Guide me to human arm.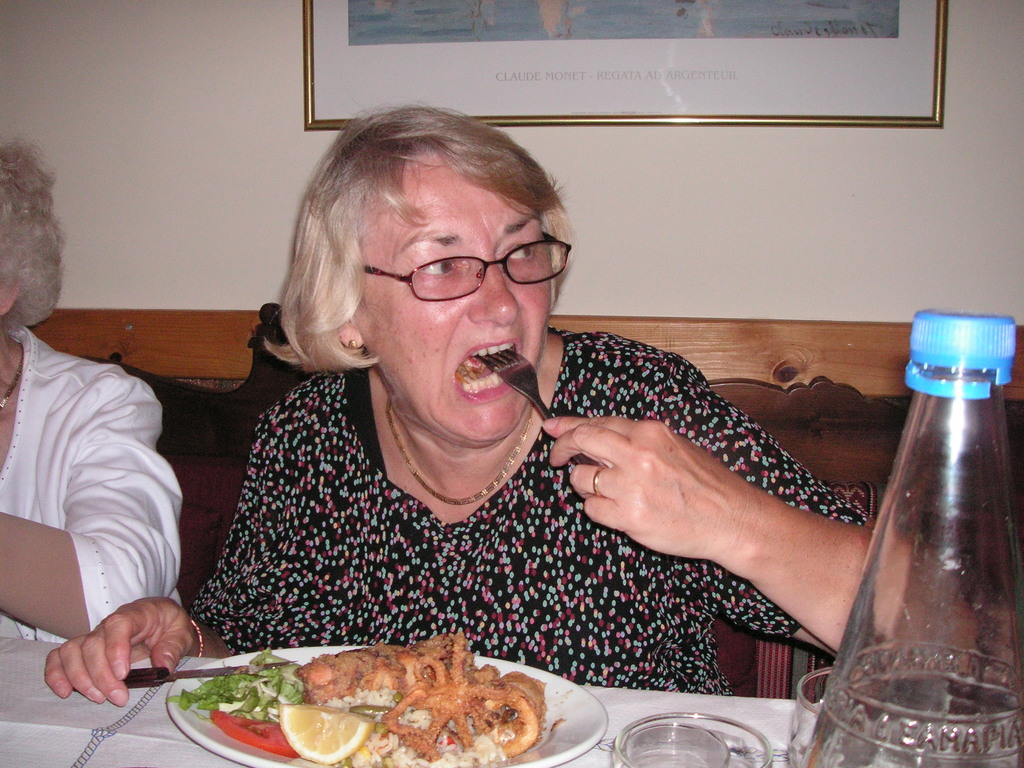
Guidance: {"left": 537, "top": 356, "right": 986, "bottom": 677}.
